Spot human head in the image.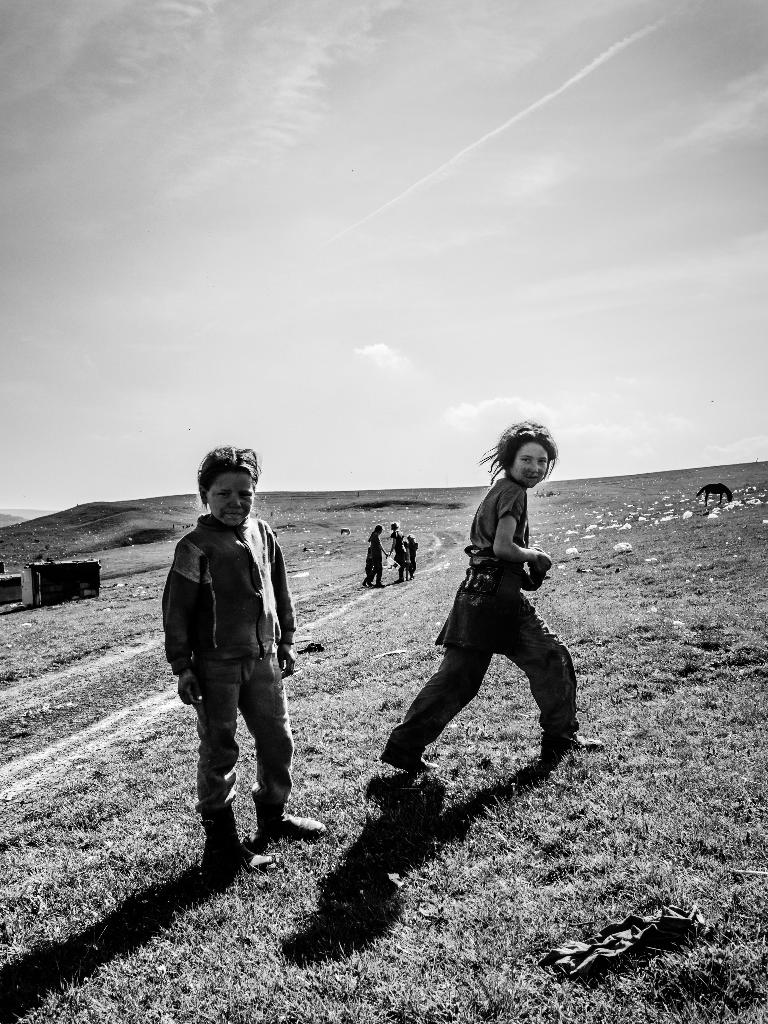
human head found at crop(387, 517, 401, 534).
